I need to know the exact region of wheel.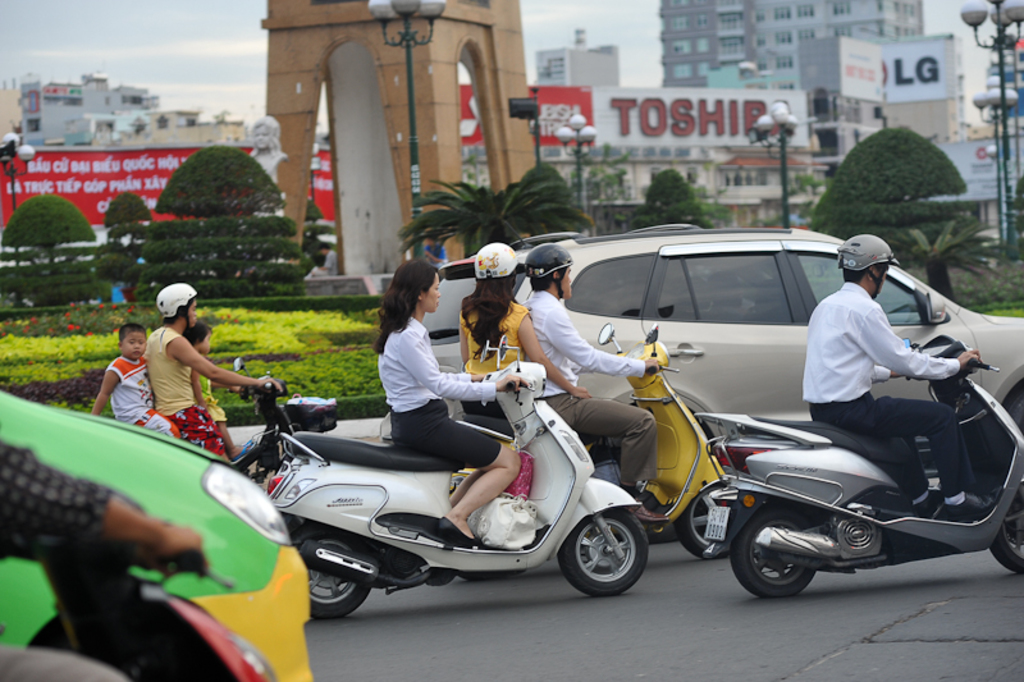
Region: [305, 539, 369, 609].
